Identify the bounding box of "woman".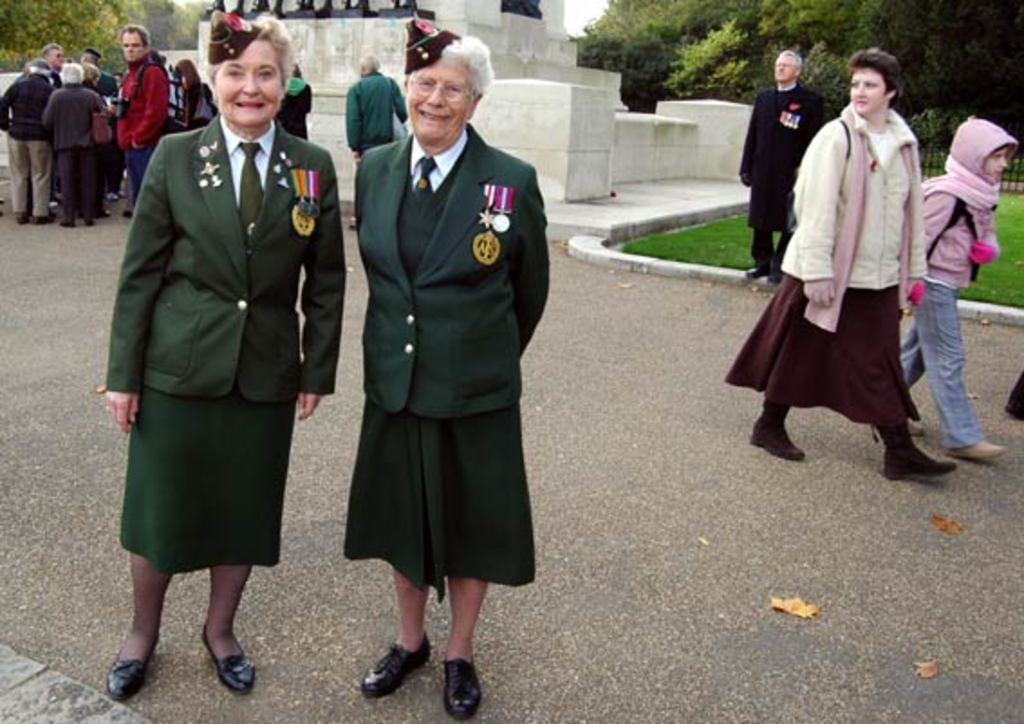
bbox(103, 4, 350, 706).
